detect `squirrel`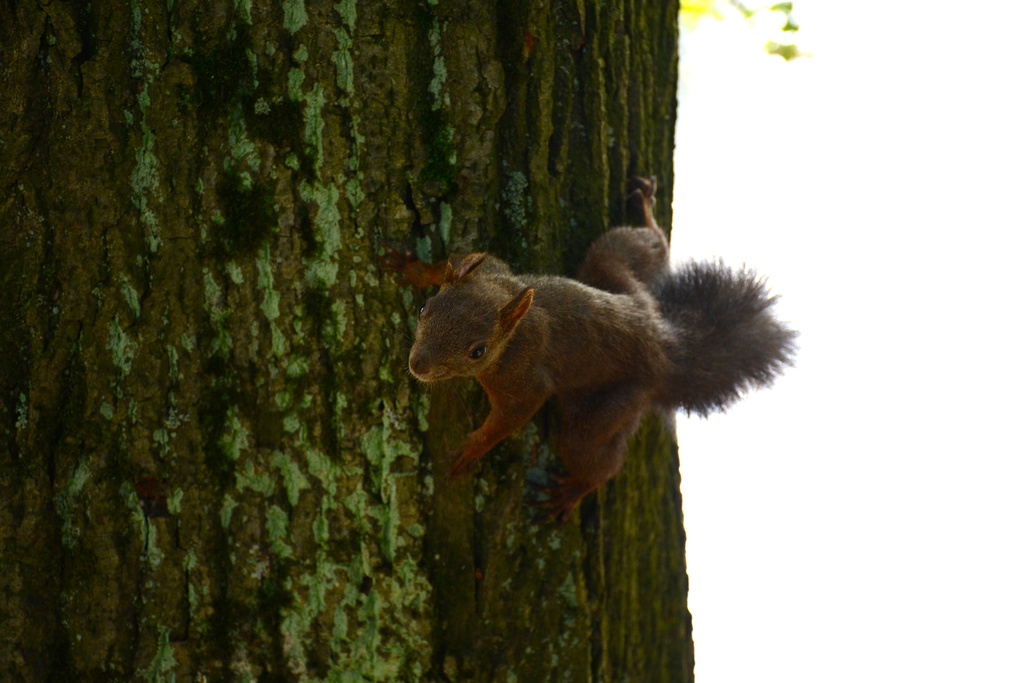
369, 170, 801, 534
